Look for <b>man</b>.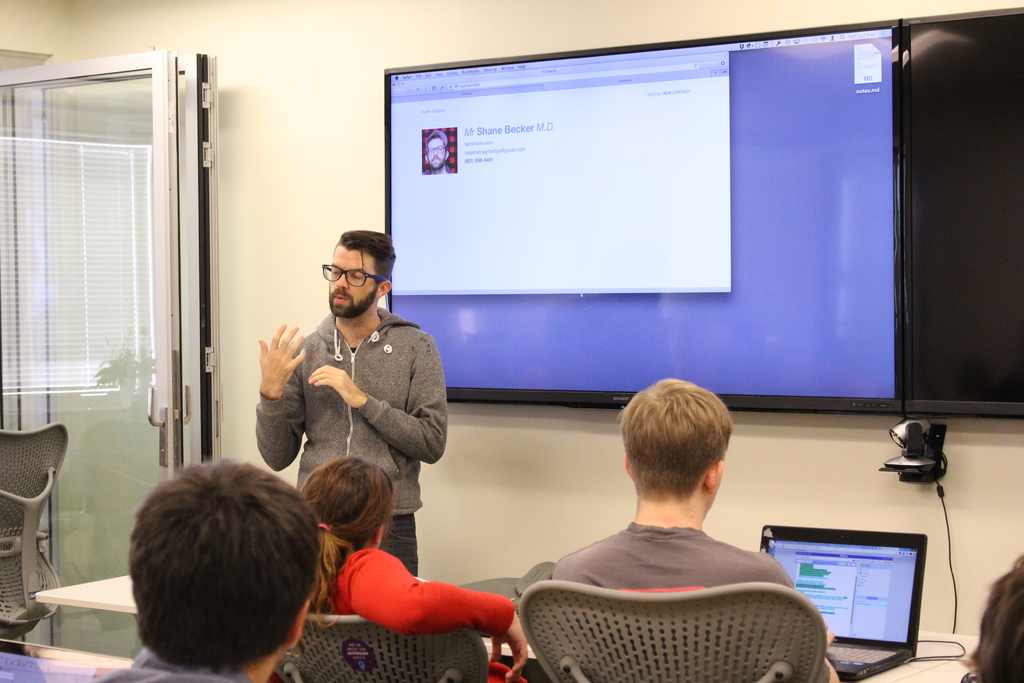
Found: [left=76, top=456, right=327, bottom=682].
